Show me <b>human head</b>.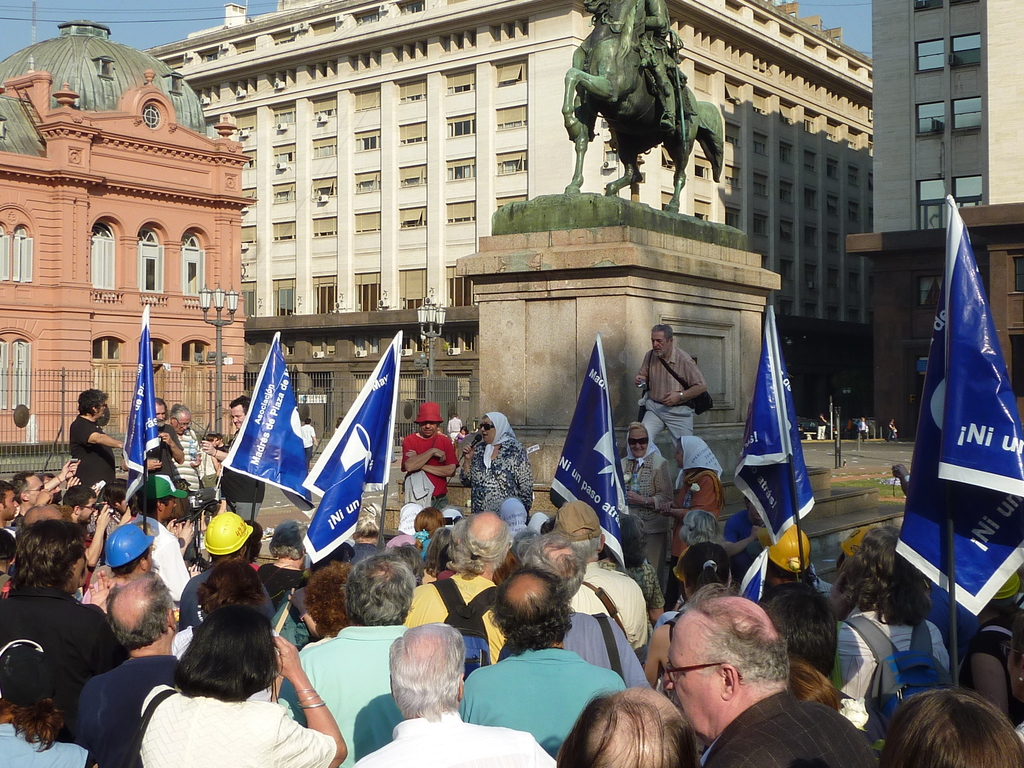
<b>human head</b> is here: {"x1": 78, "y1": 389, "x2": 111, "y2": 420}.
